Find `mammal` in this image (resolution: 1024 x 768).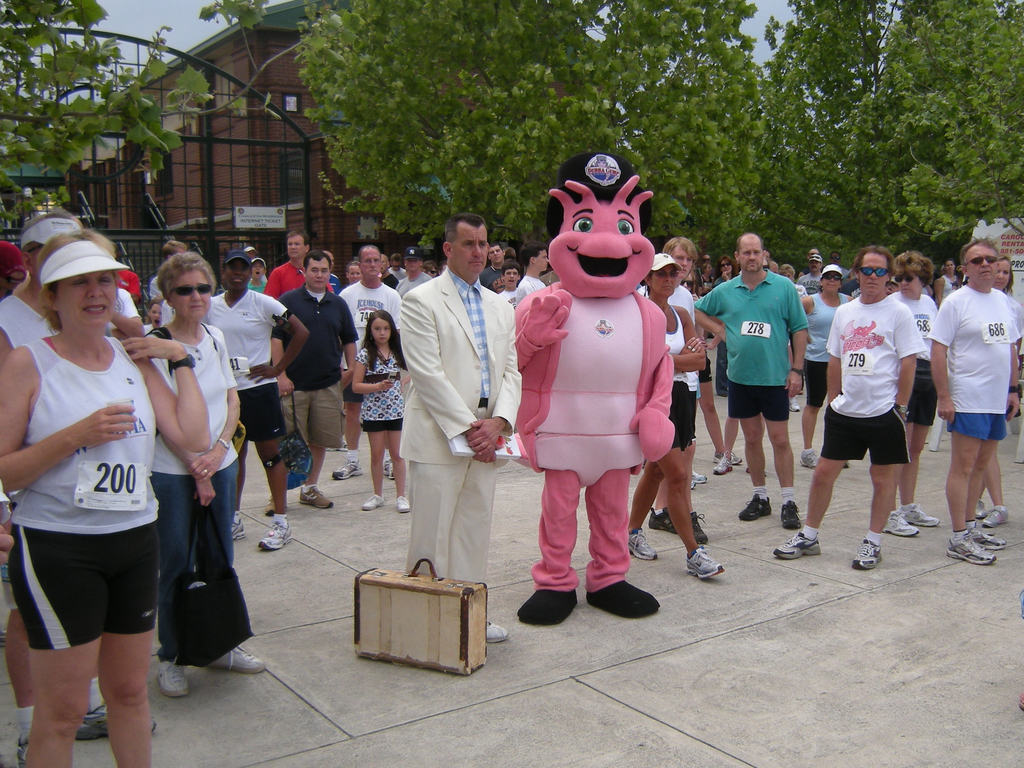
[337,248,399,480].
